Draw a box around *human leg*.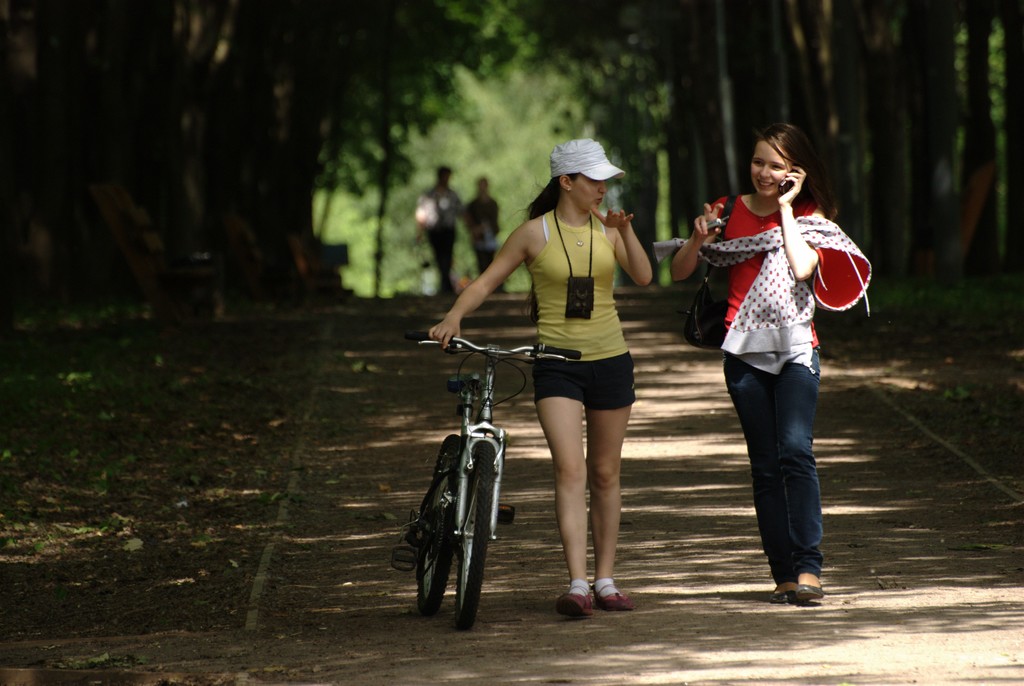
{"x1": 720, "y1": 351, "x2": 816, "y2": 603}.
